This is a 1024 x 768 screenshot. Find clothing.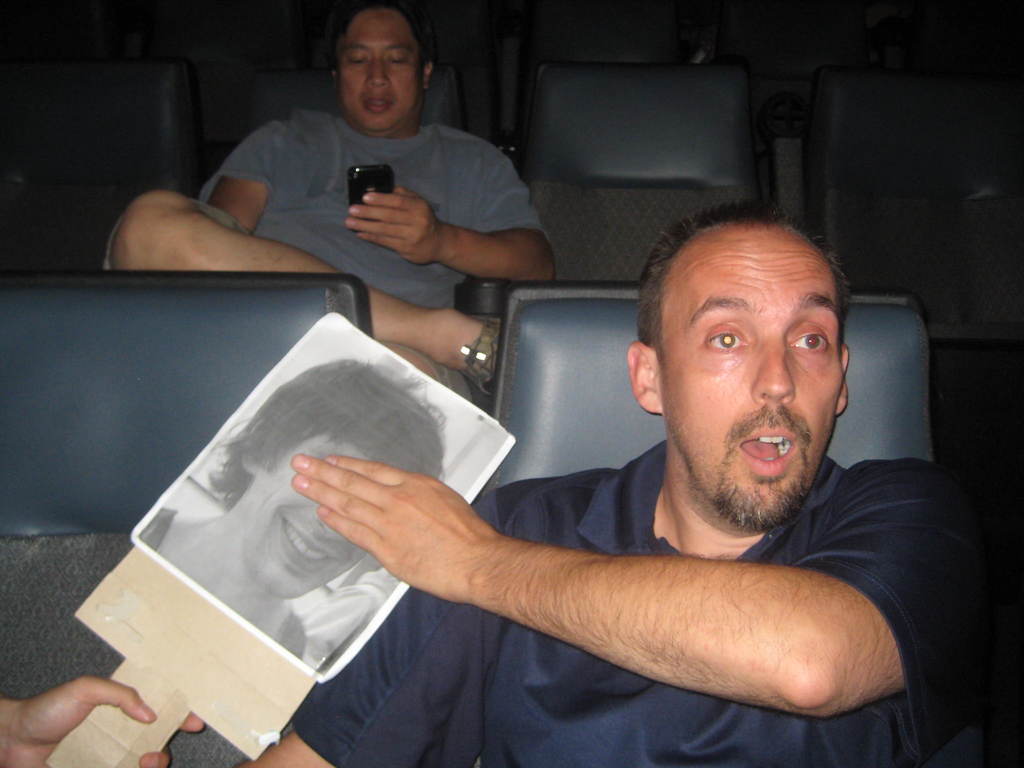
Bounding box: <region>227, 284, 958, 742</region>.
